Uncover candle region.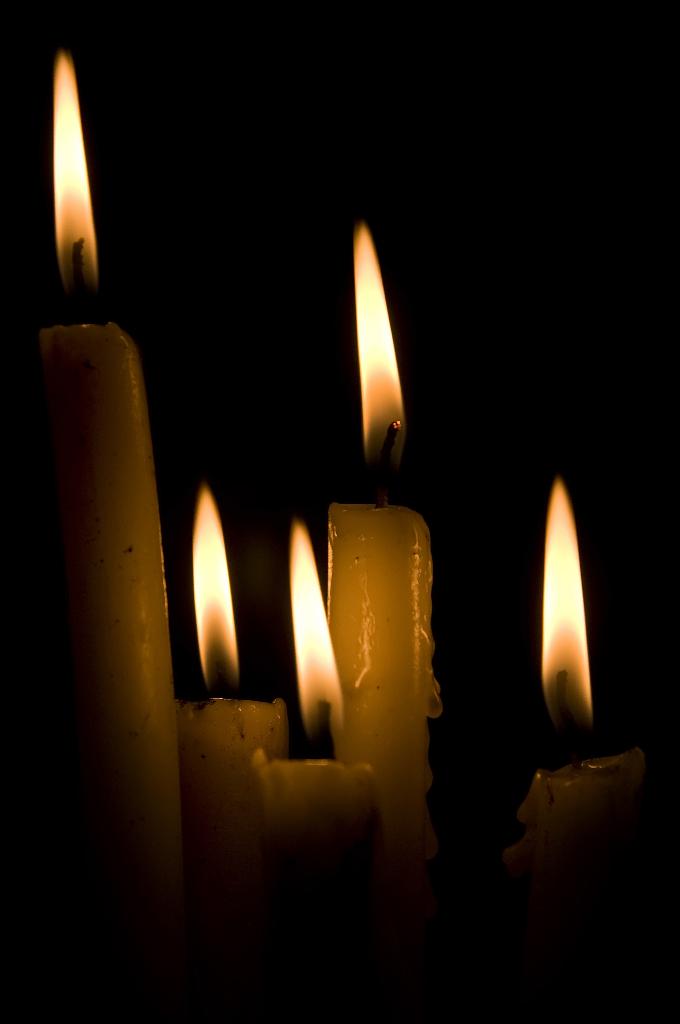
Uncovered: [323,206,438,1023].
